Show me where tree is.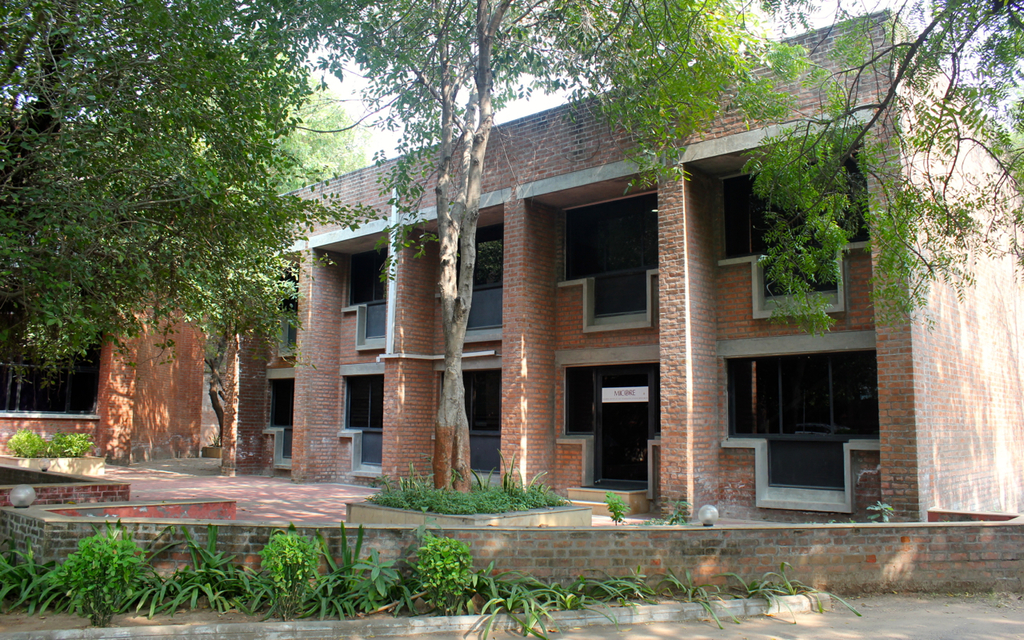
tree is at Rect(0, 0, 370, 410).
